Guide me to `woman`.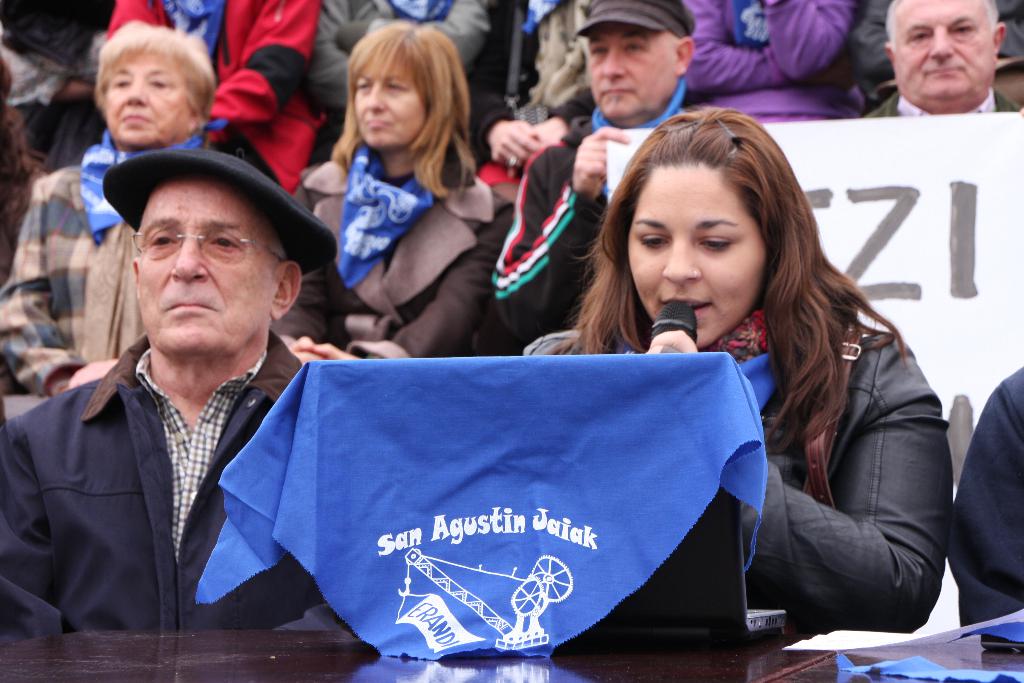
Guidance: (0, 51, 49, 281).
